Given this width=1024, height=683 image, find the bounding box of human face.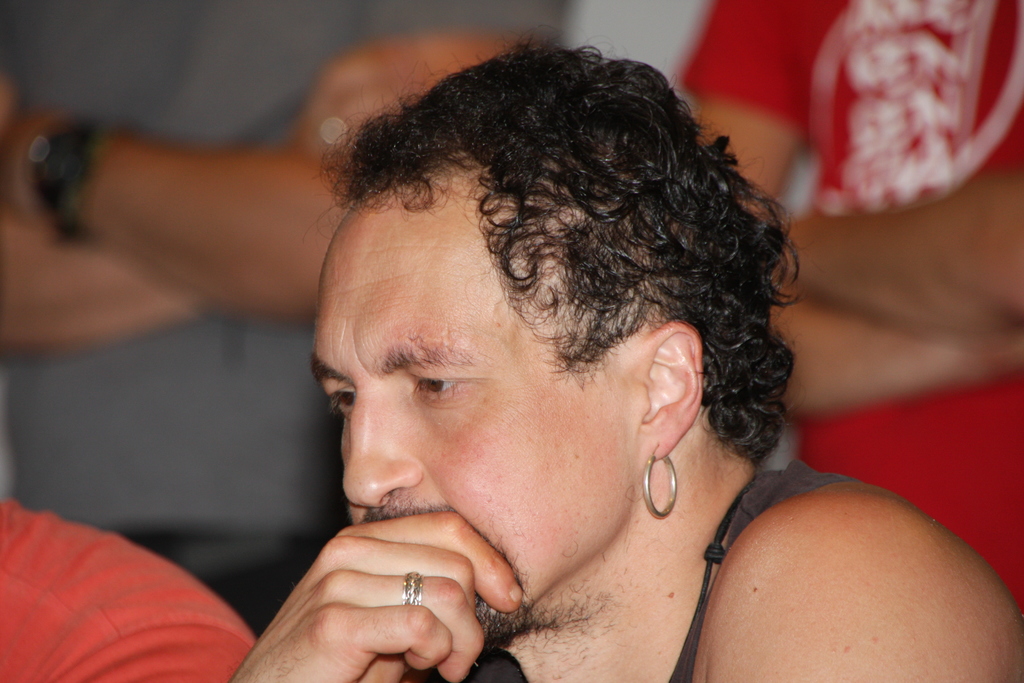
(left=311, top=190, right=639, bottom=636).
